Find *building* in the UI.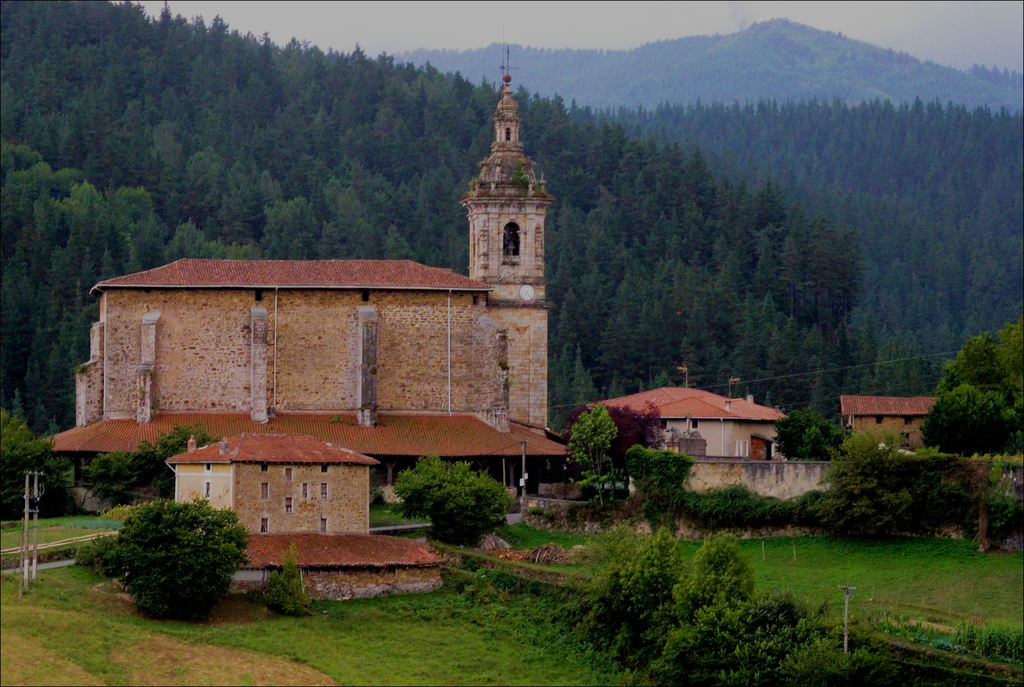
UI element at <box>840,391,940,454</box>.
